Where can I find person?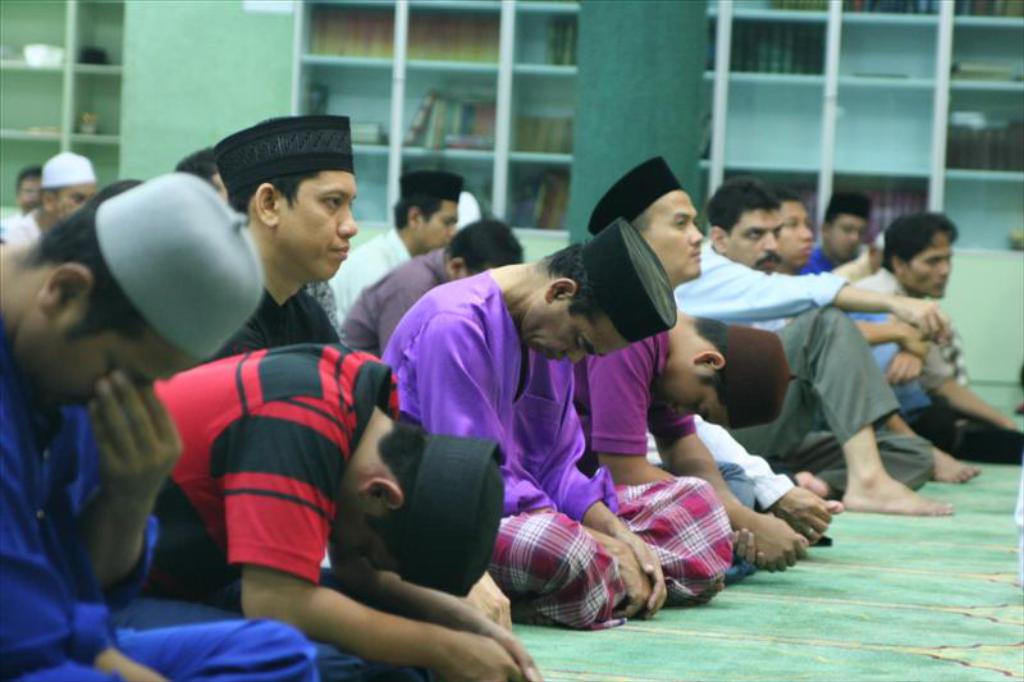
You can find it at <region>0, 163, 44, 223</region>.
